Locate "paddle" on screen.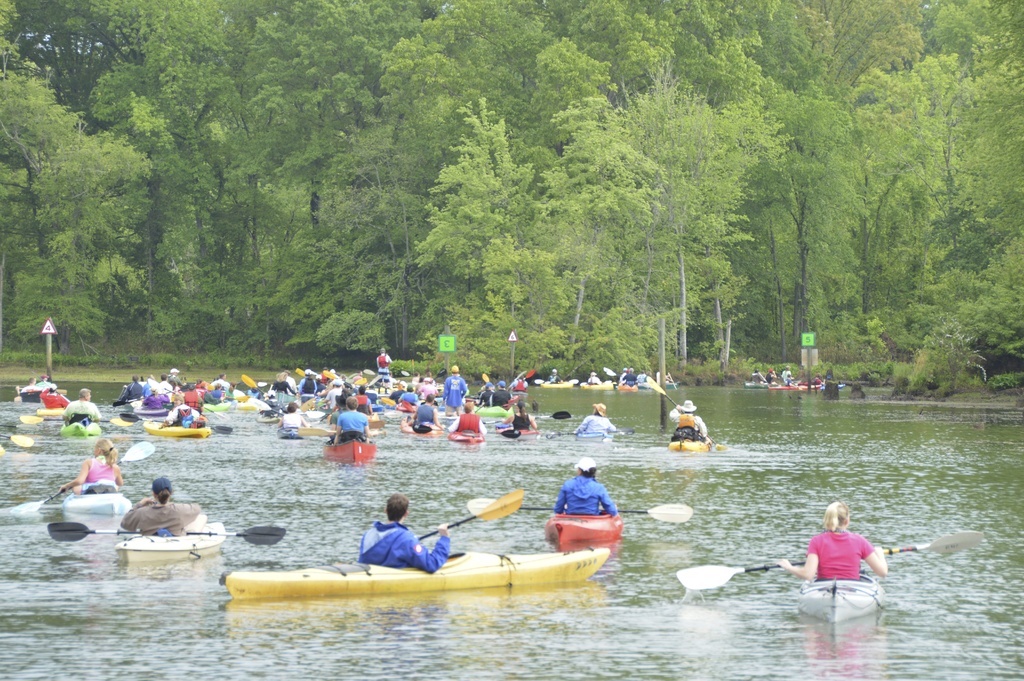
On screen at crop(0, 423, 36, 431).
